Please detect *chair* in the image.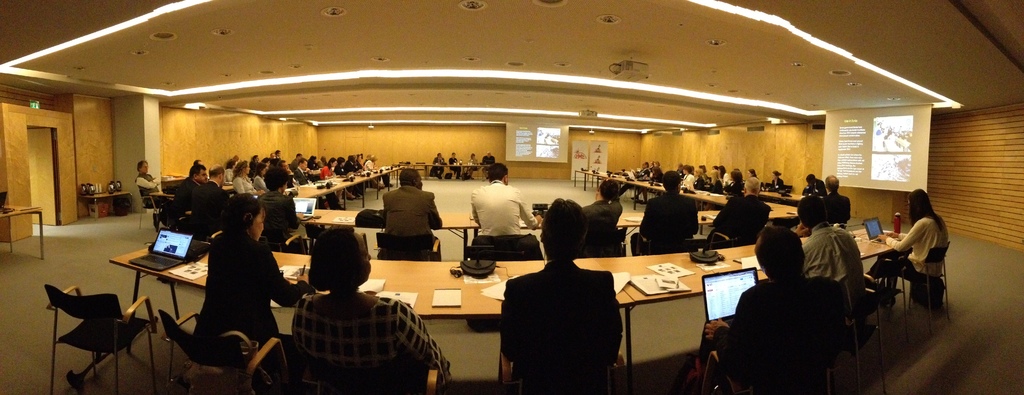
<bbox>177, 218, 224, 240</bbox>.
